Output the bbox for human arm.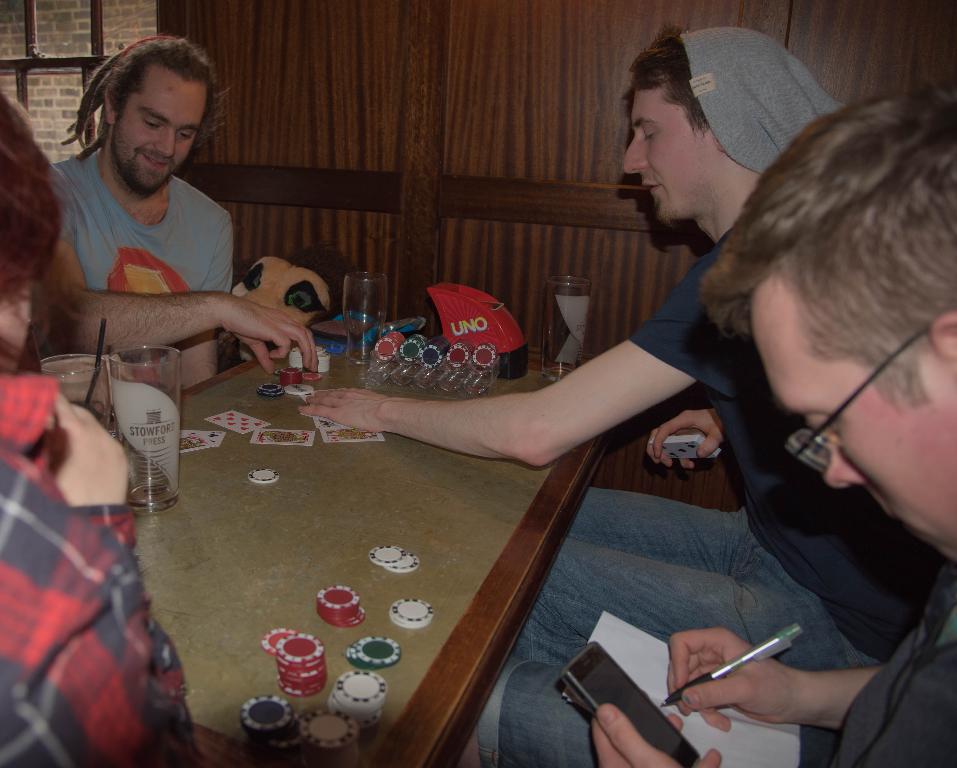
<region>295, 228, 746, 472</region>.
